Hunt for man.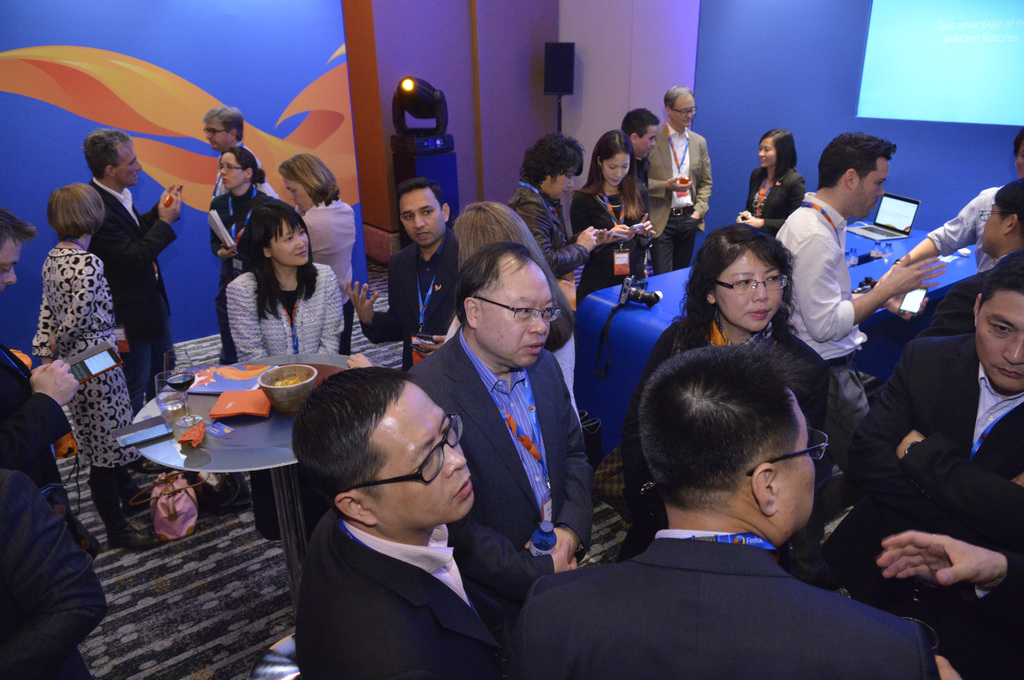
Hunted down at select_region(621, 104, 664, 277).
